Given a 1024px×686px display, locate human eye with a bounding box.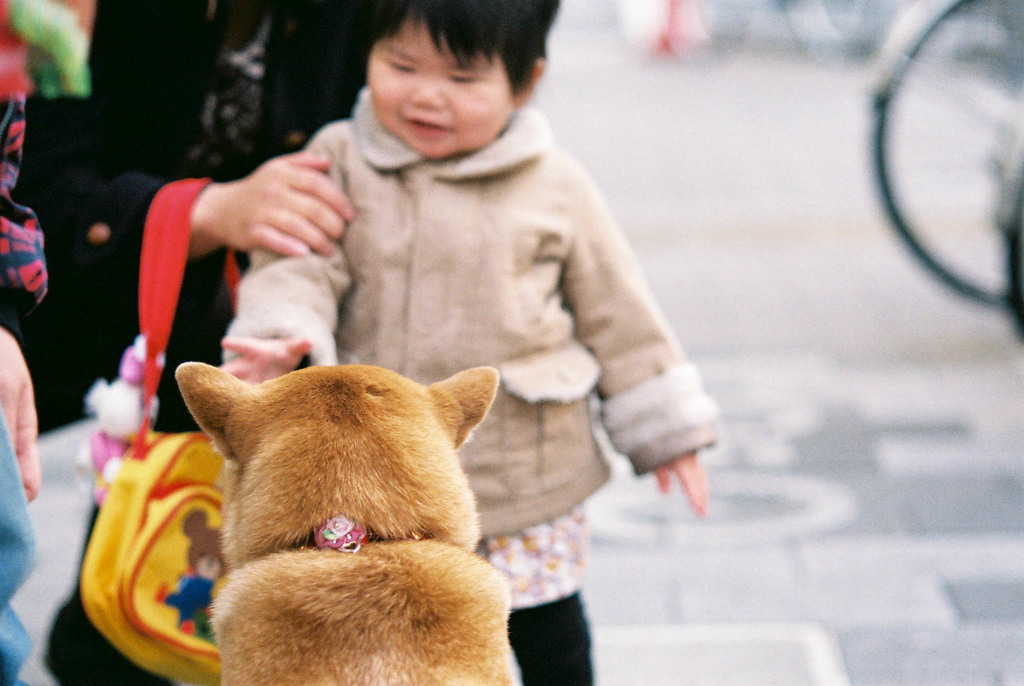
Located: <bbox>452, 72, 478, 88</bbox>.
